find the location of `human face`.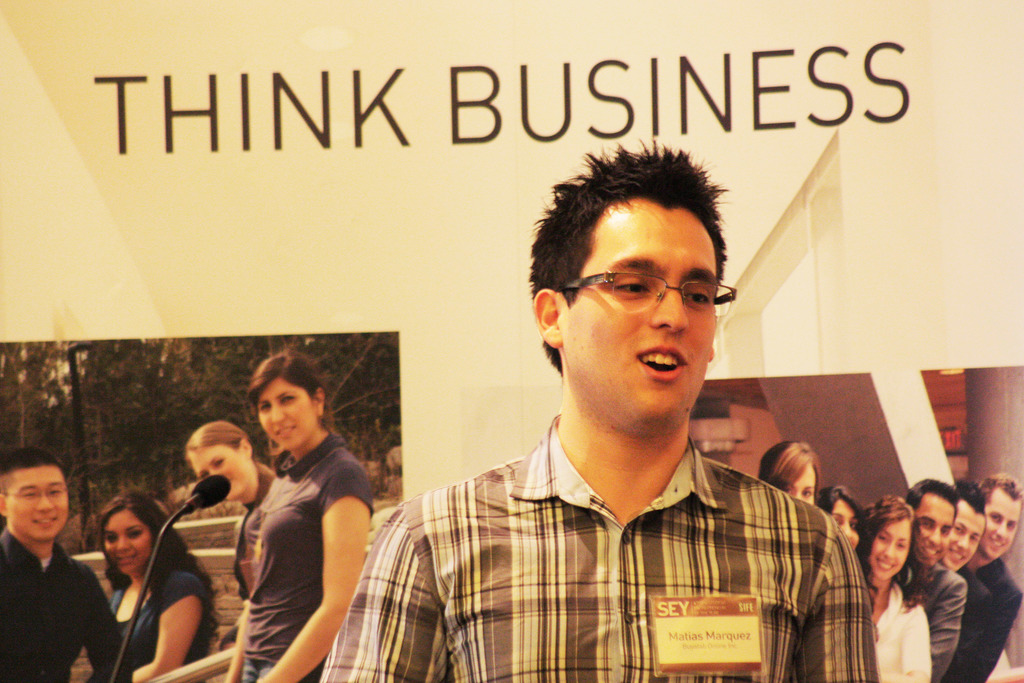
Location: Rect(913, 479, 957, 561).
